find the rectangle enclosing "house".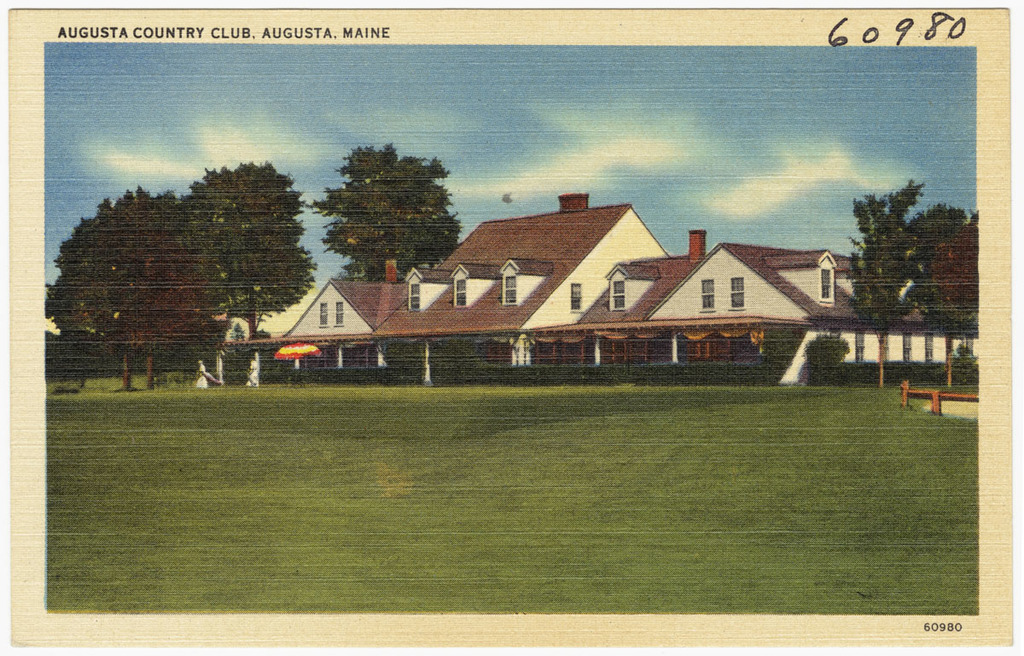
Rect(272, 191, 858, 373).
